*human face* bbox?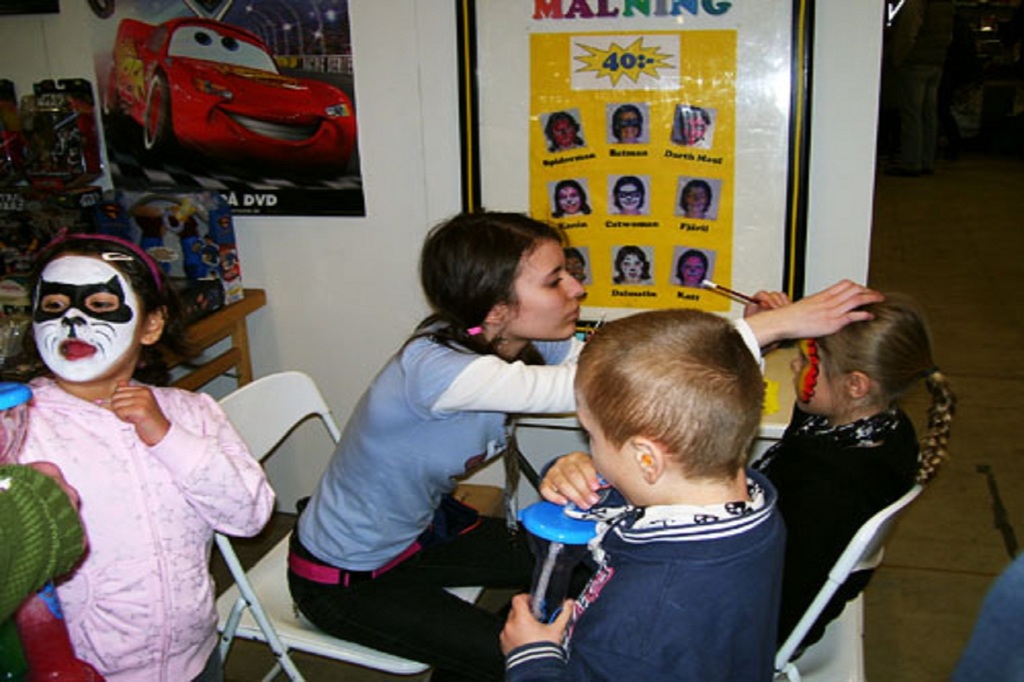
(x1=564, y1=255, x2=586, y2=281)
